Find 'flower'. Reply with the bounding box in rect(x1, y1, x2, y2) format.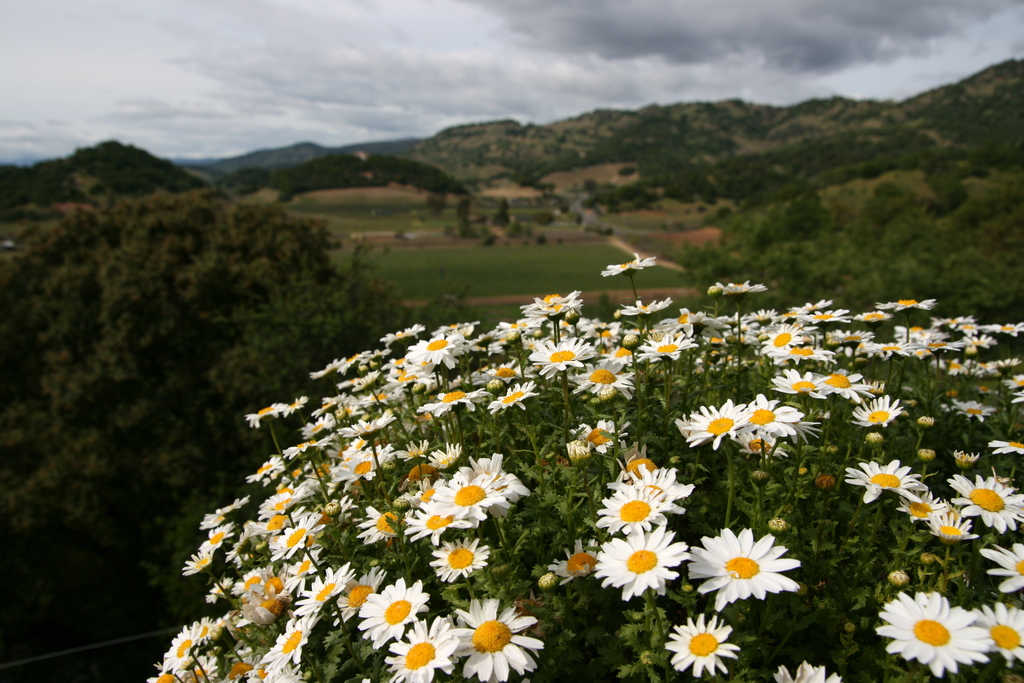
rect(877, 588, 992, 680).
